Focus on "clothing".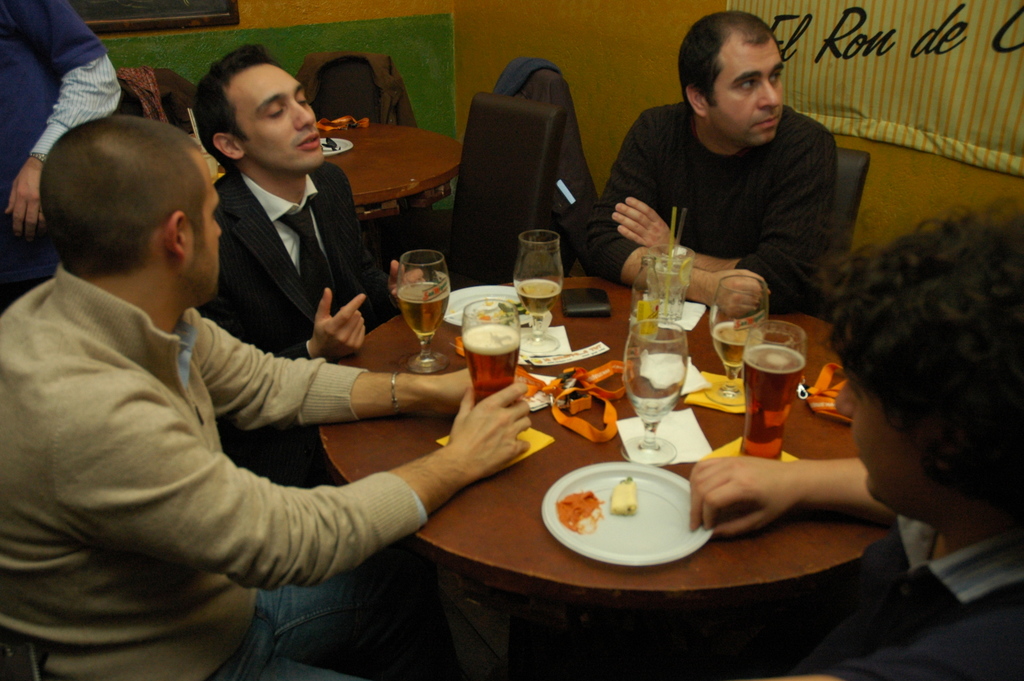
Focused at x1=201, y1=168, x2=402, y2=365.
